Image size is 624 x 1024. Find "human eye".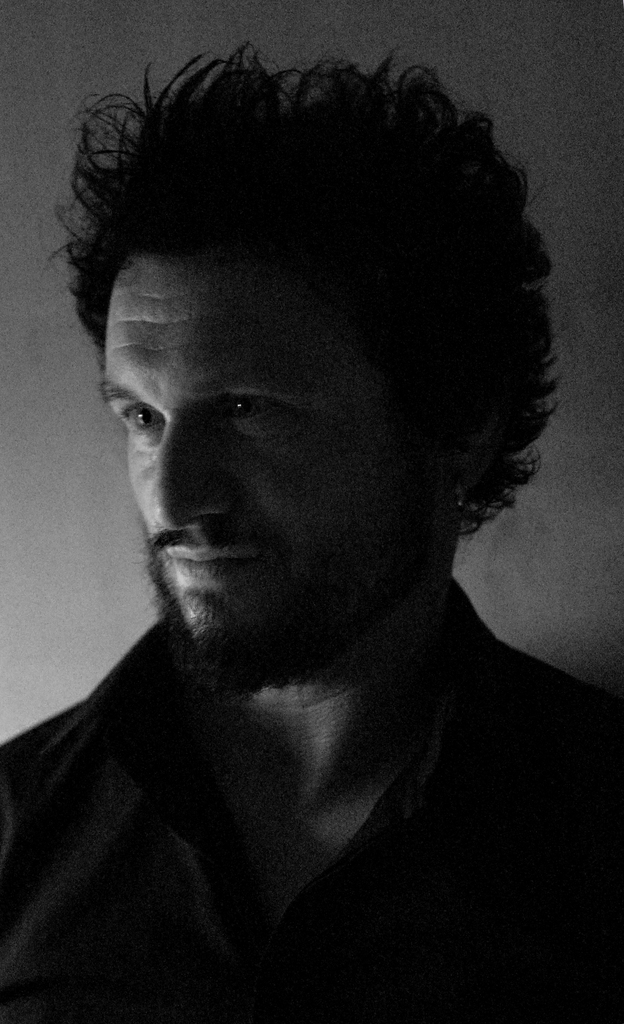
[x1=115, y1=401, x2=168, y2=440].
